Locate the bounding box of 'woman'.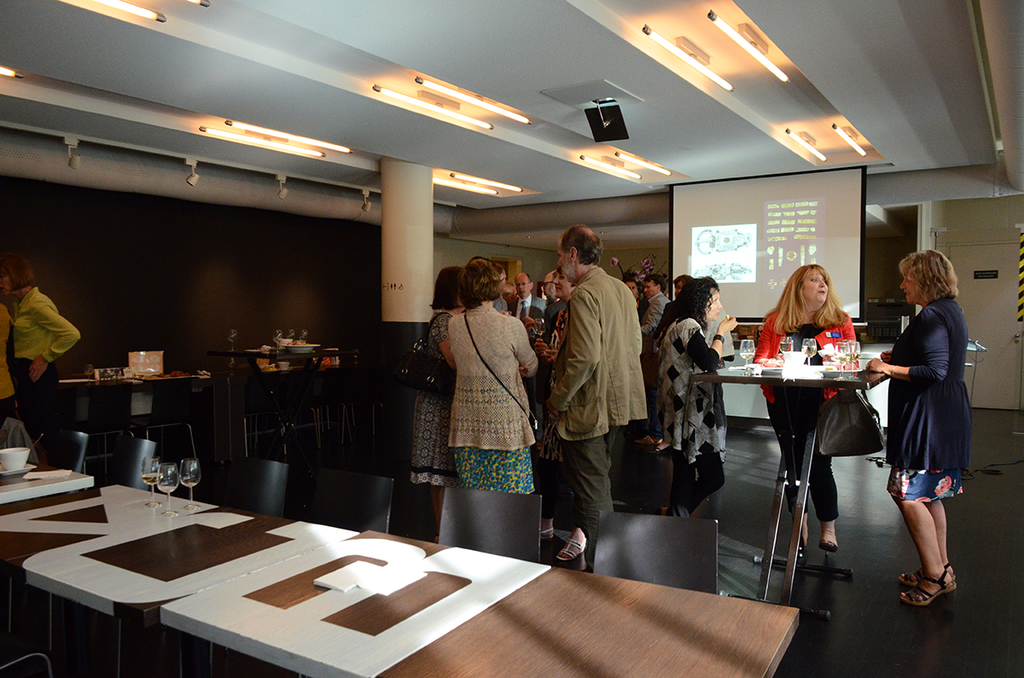
Bounding box: bbox=(659, 279, 743, 519).
